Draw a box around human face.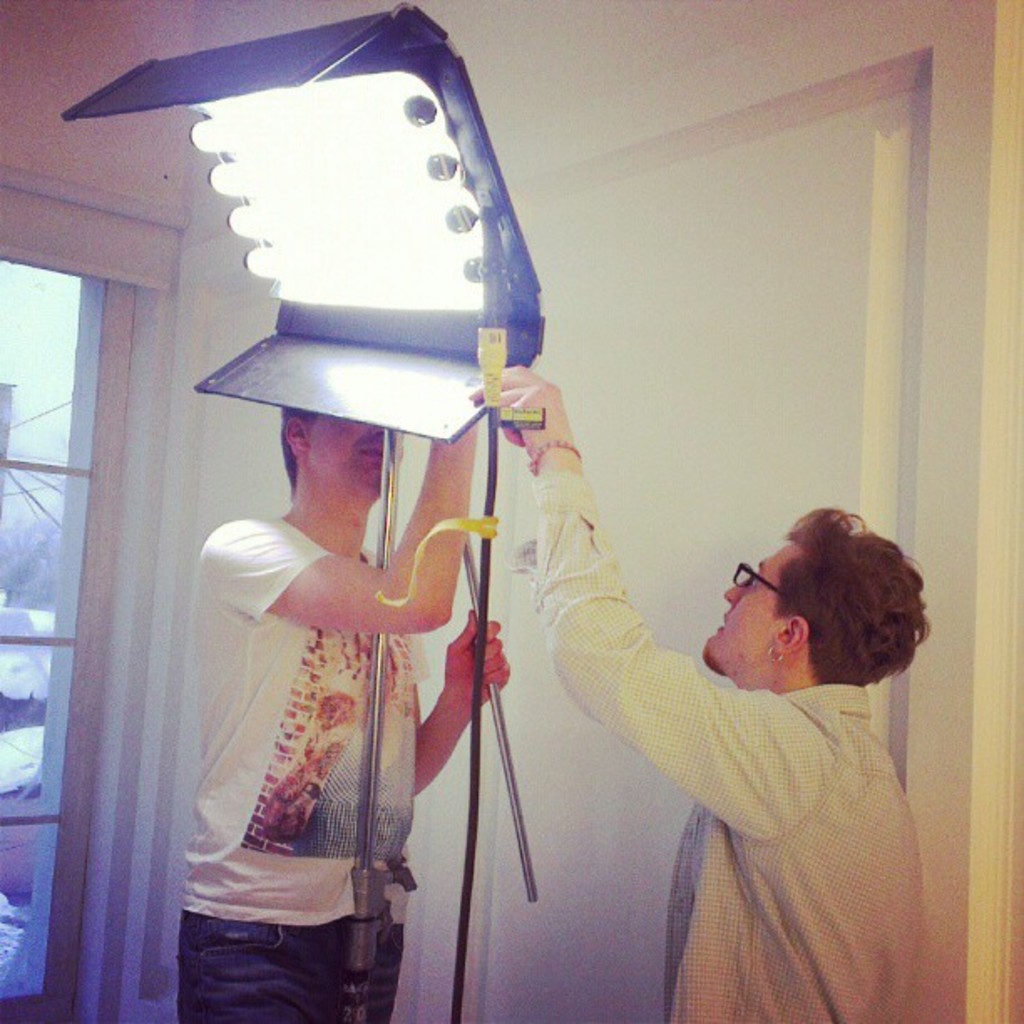
305, 415, 403, 499.
